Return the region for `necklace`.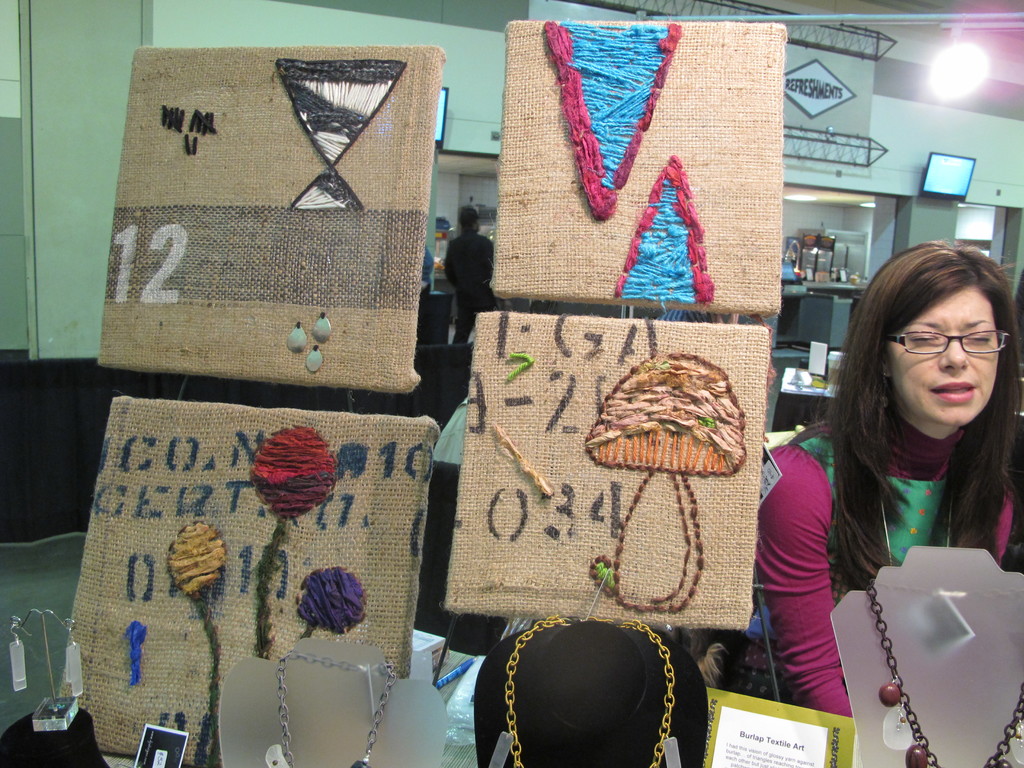
box(266, 650, 397, 767).
